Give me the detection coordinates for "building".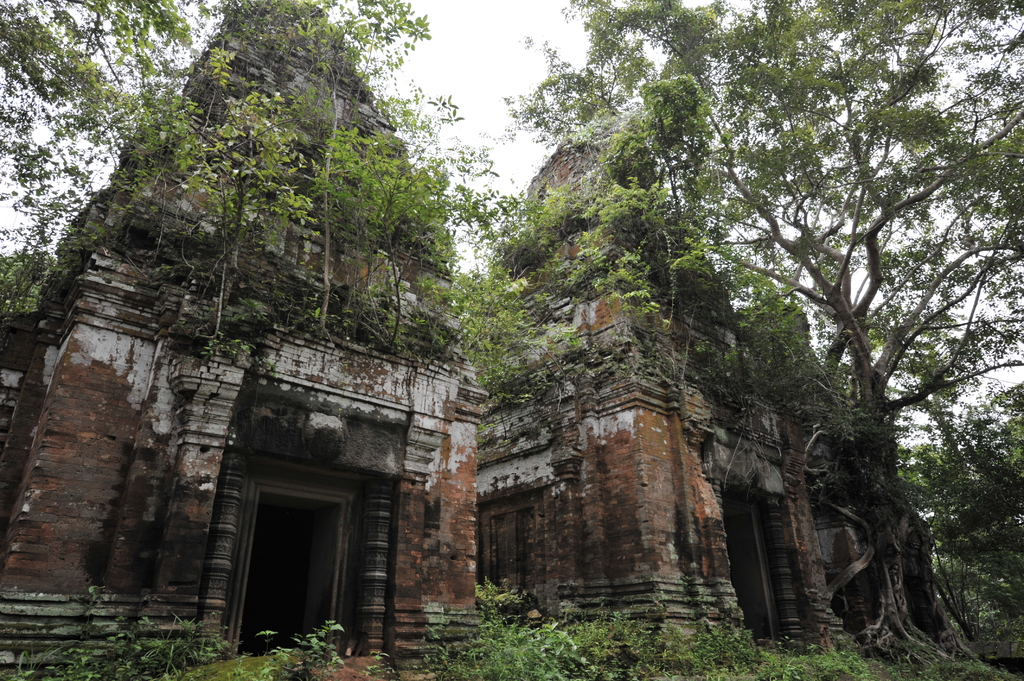
[left=0, top=0, right=488, bottom=680].
